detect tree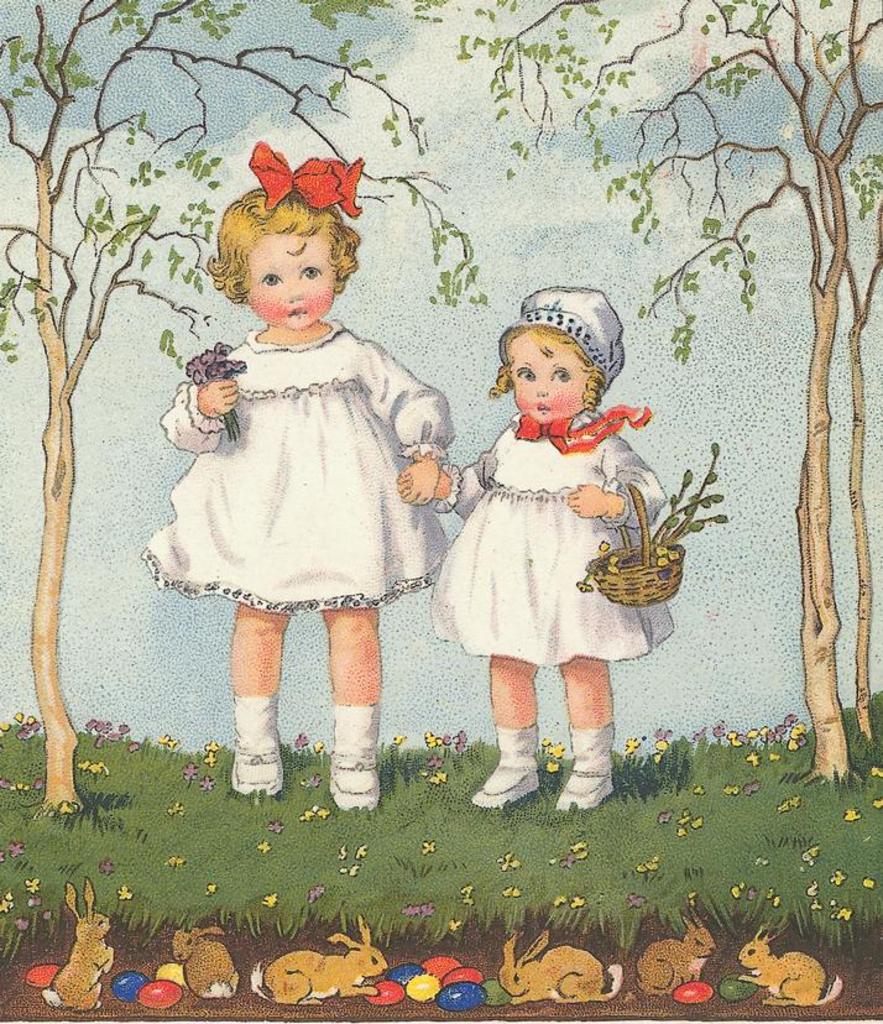
414, 0, 882, 788
